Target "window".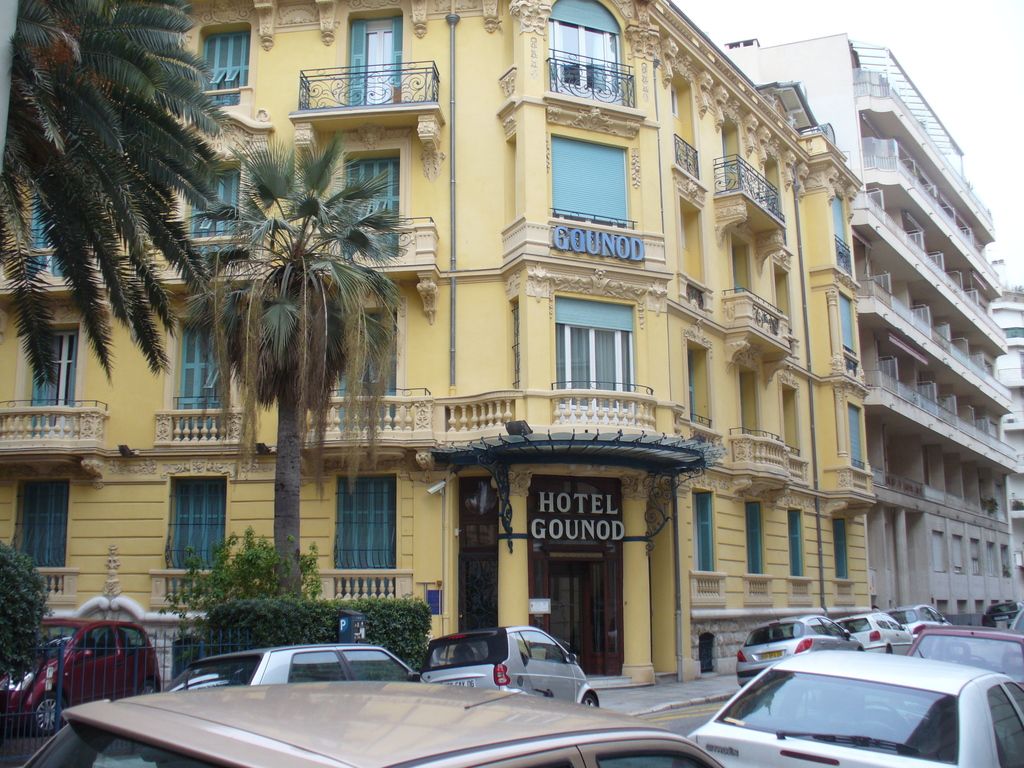
Target region: {"left": 740, "top": 502, "right": 763, "bottom": 584}.
